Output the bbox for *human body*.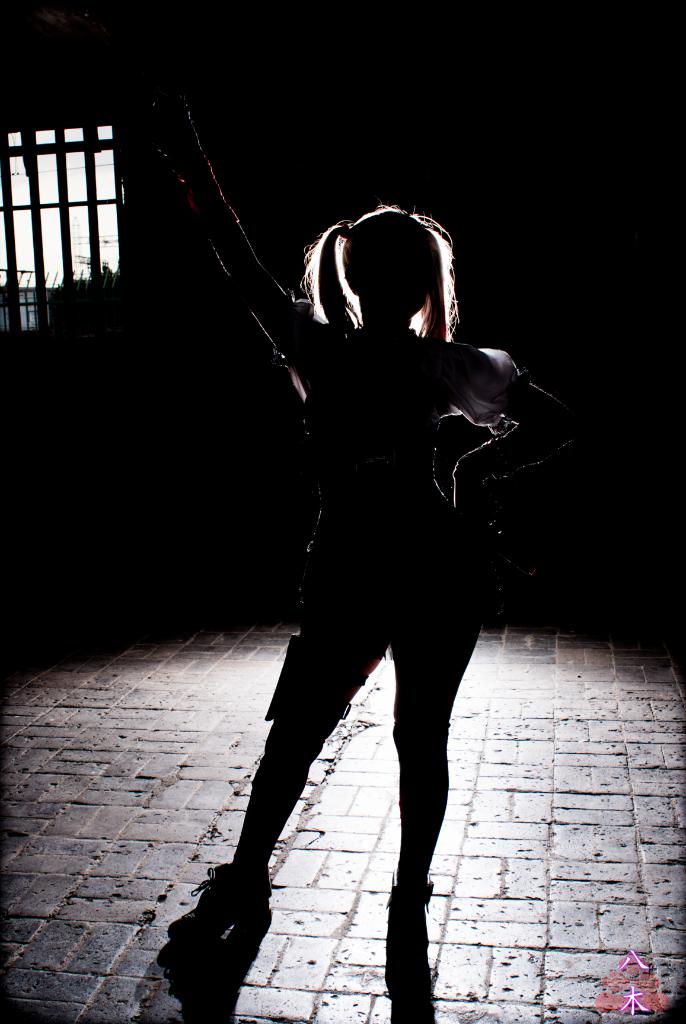
BBox(228, 189, 526, 999).
